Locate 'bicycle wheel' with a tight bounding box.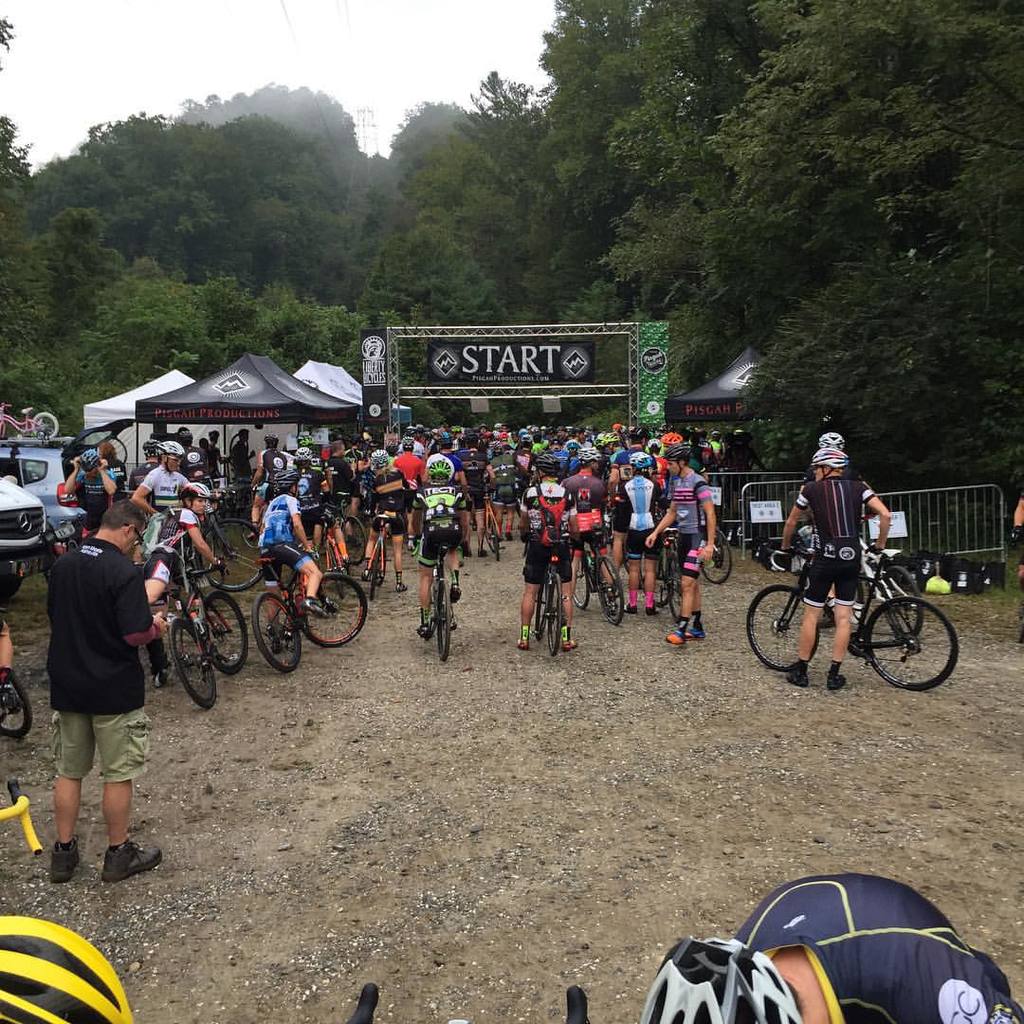
box=[0, 663, 39, 745].
